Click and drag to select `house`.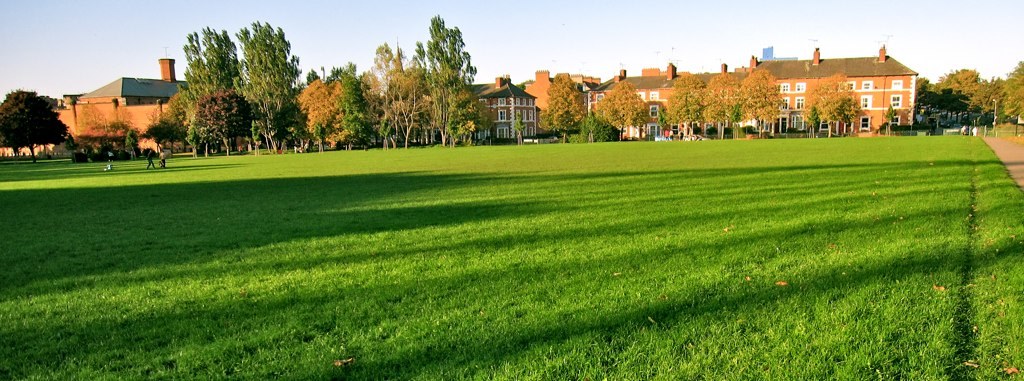
Selection: <region>465, 72, 539, 146</region>.
